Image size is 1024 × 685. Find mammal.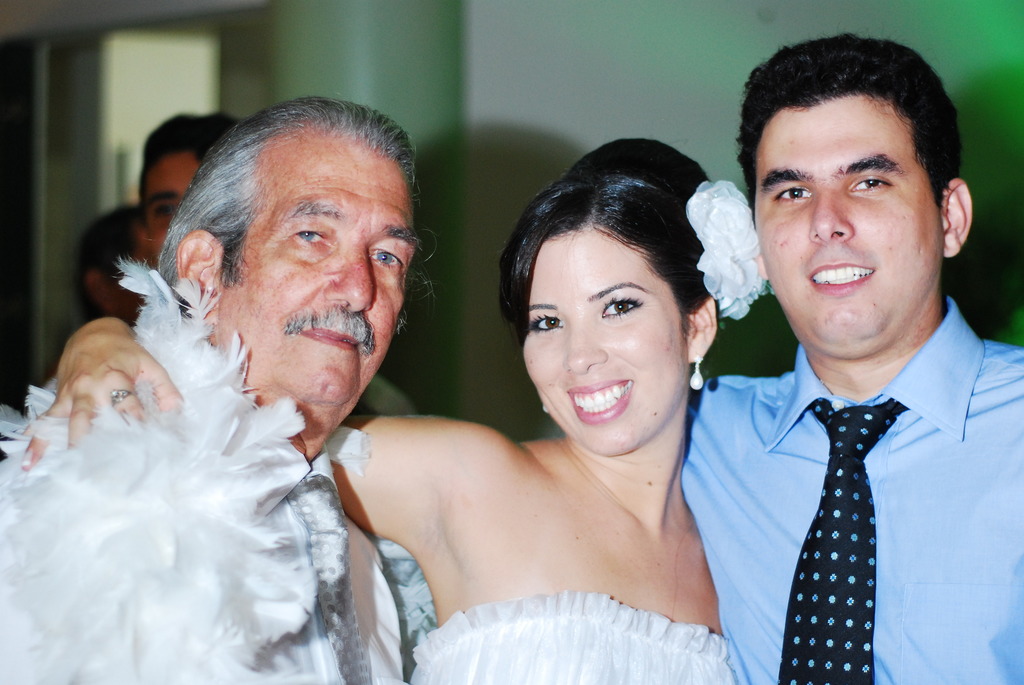
crop(140, 111, 239, 271).
